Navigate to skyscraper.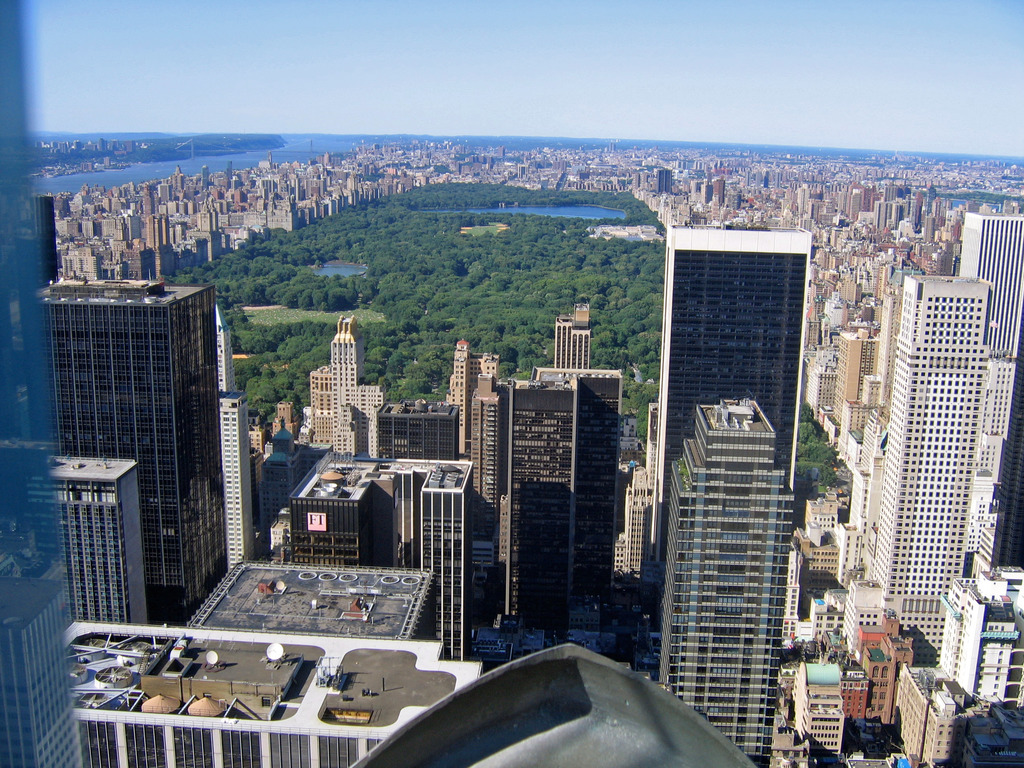
Navigation target: rect(191, 212, 219, 240).
